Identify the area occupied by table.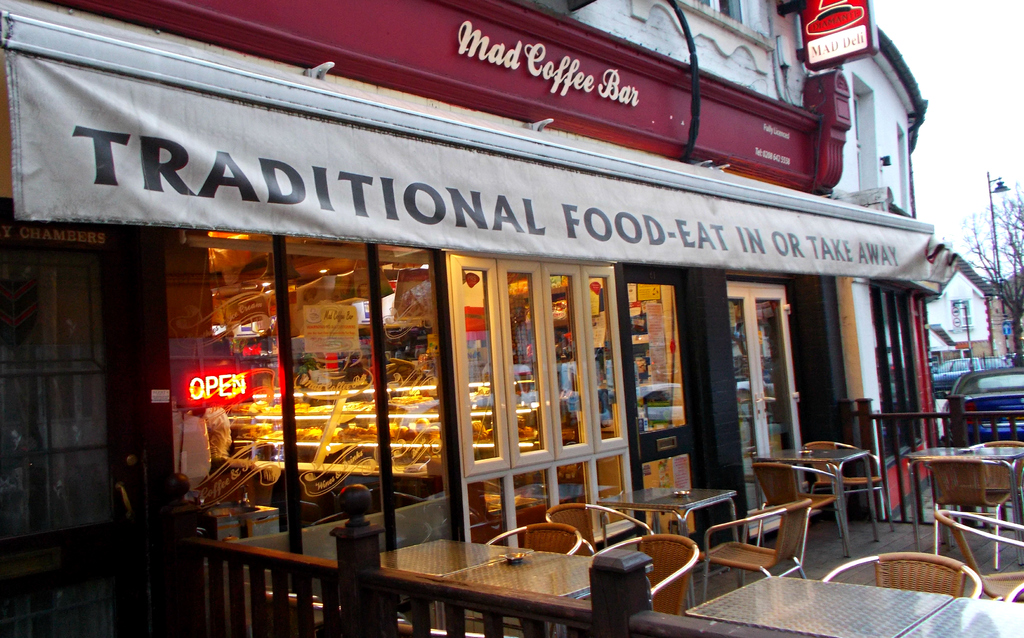
Area: <region>876, 445, 1004, 587</region>.
